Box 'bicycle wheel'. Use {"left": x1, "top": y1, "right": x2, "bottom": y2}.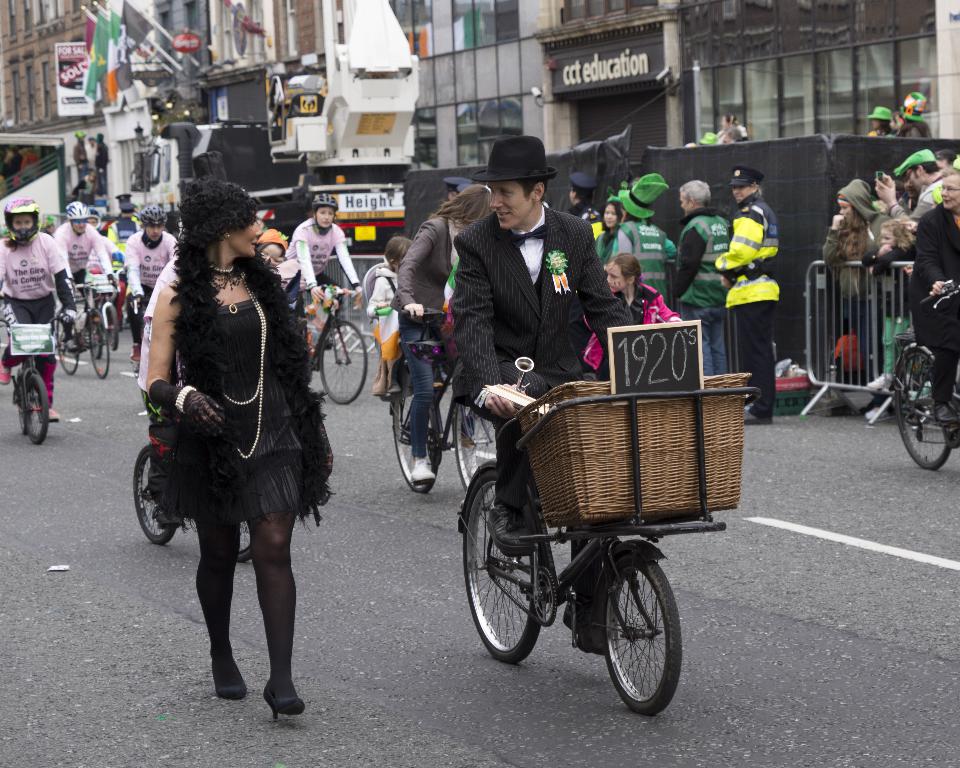
{"left": 458, "top": 468, "right": 550, "bottom": 662}.
